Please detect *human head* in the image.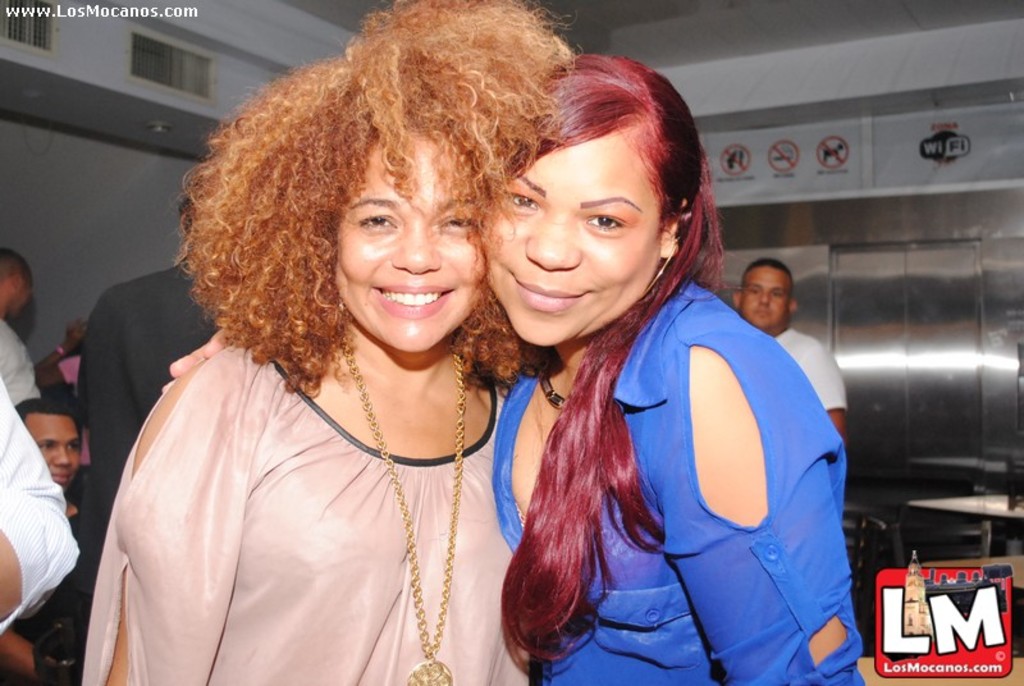
box=[0, 244, 32, 316].
